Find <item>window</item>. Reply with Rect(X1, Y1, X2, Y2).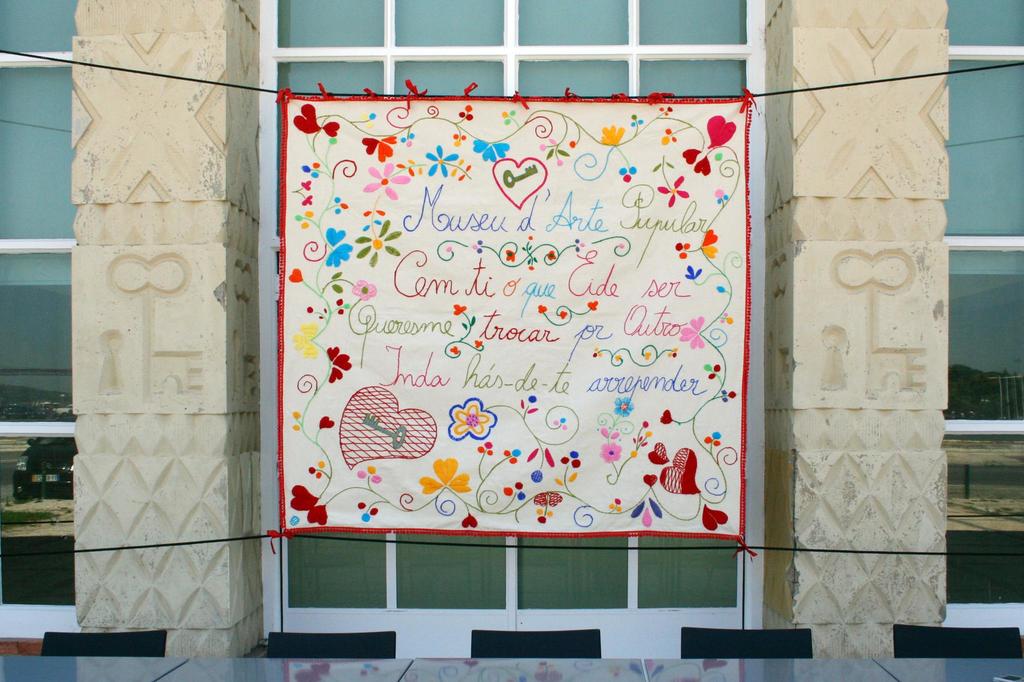
Rect(944, 6, 1023, 606).
